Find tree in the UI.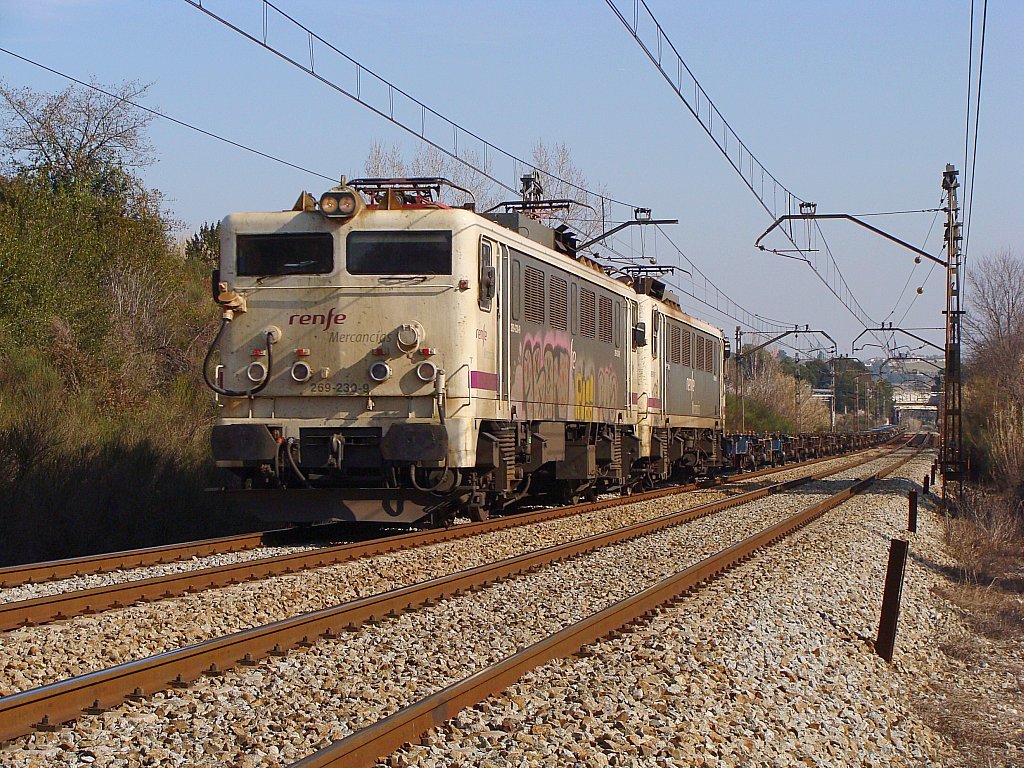
UI element at Rect(715, 337, 835, 451).
